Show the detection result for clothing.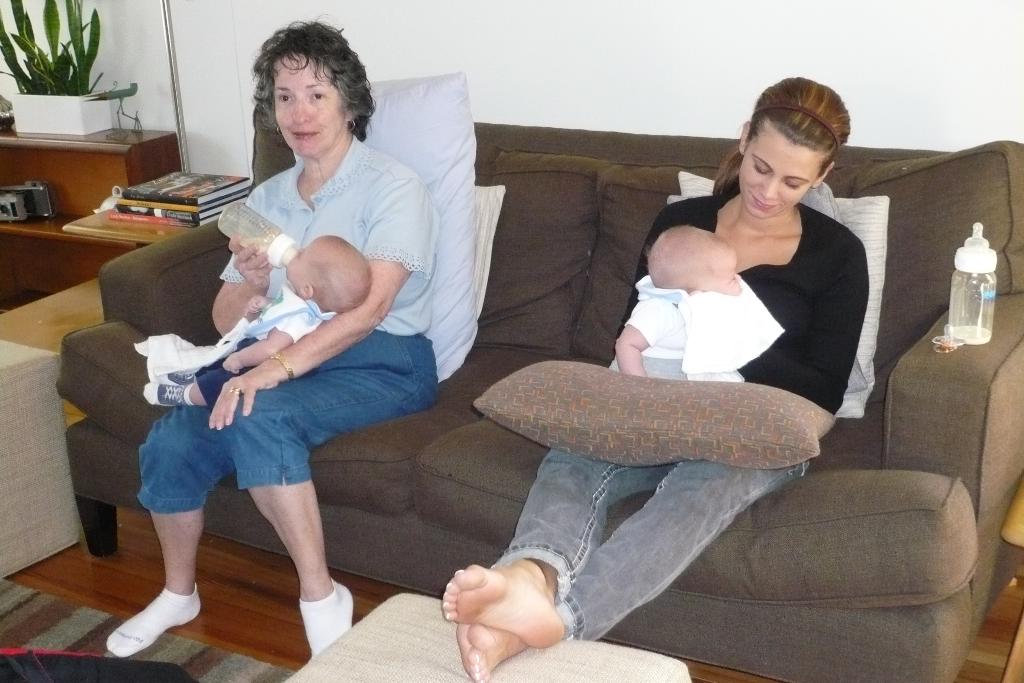
<box>622,284,783,379</box>.
